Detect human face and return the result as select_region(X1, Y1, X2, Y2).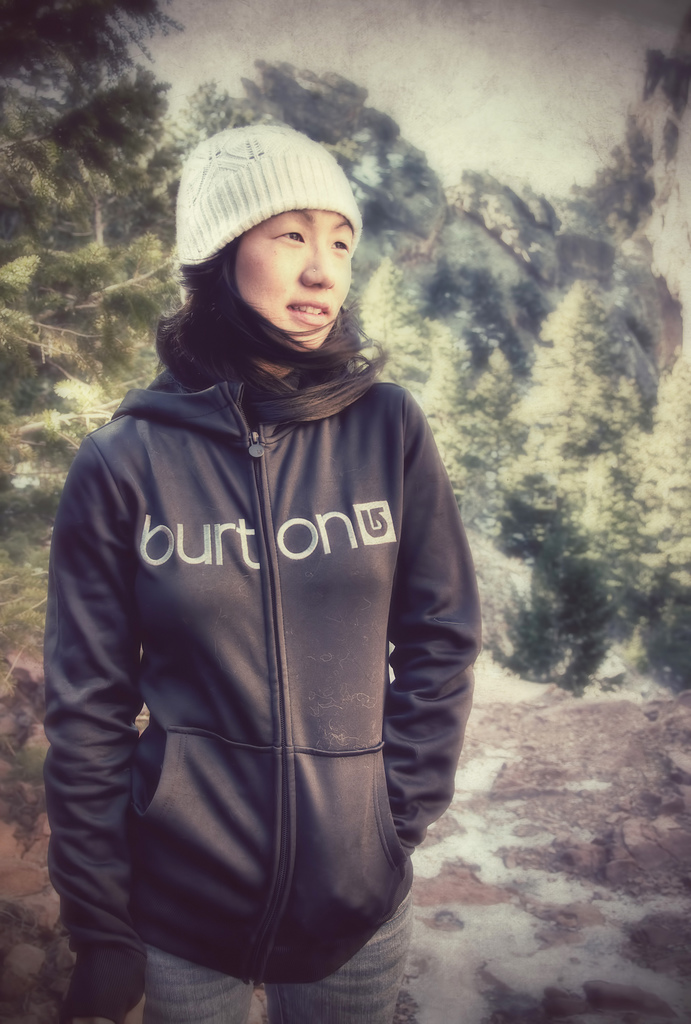
select_region(234, 209, 356, 350).
